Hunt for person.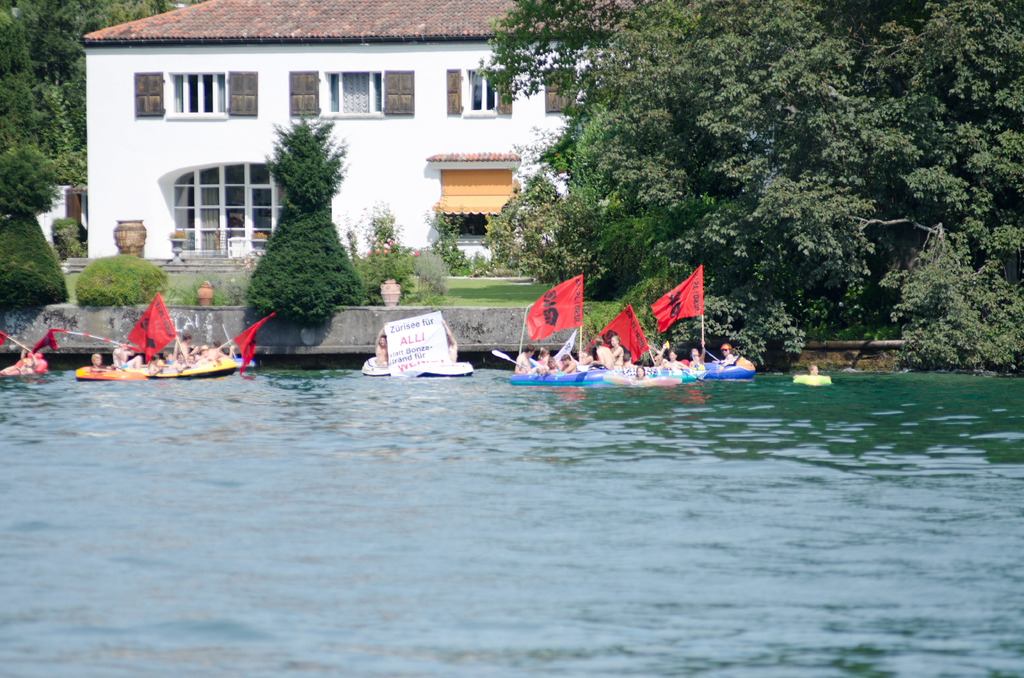
Hunted down at bbox=(578, 344, 596, 367).
